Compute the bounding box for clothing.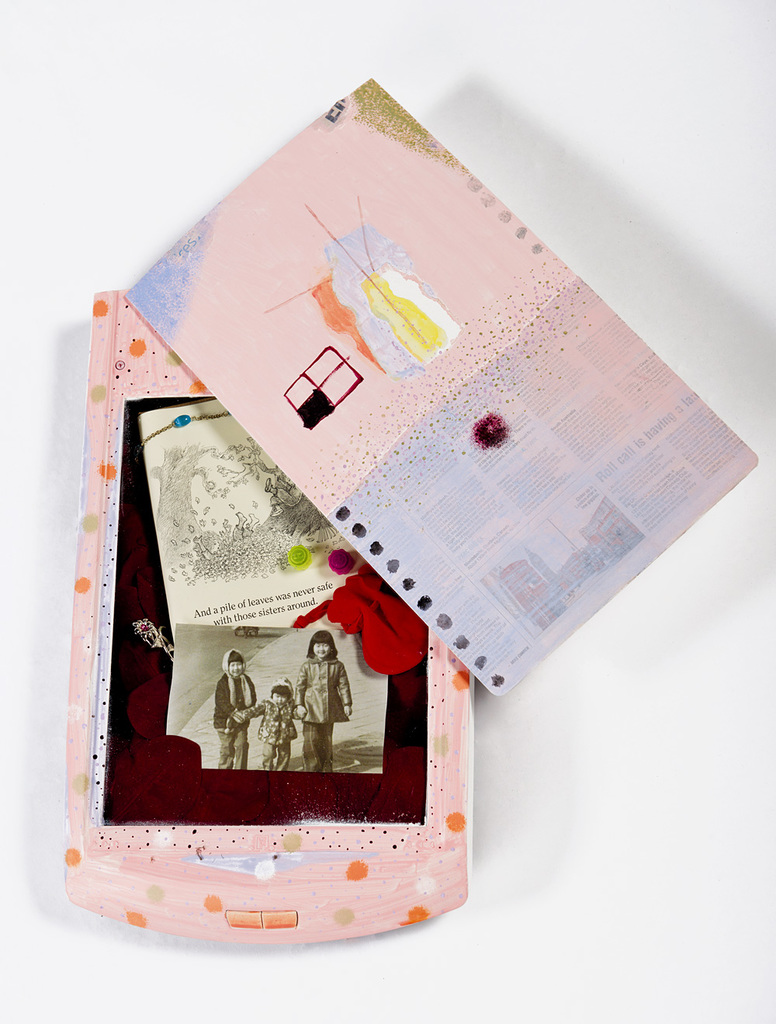
select_region(235, 698, 296, 773).
